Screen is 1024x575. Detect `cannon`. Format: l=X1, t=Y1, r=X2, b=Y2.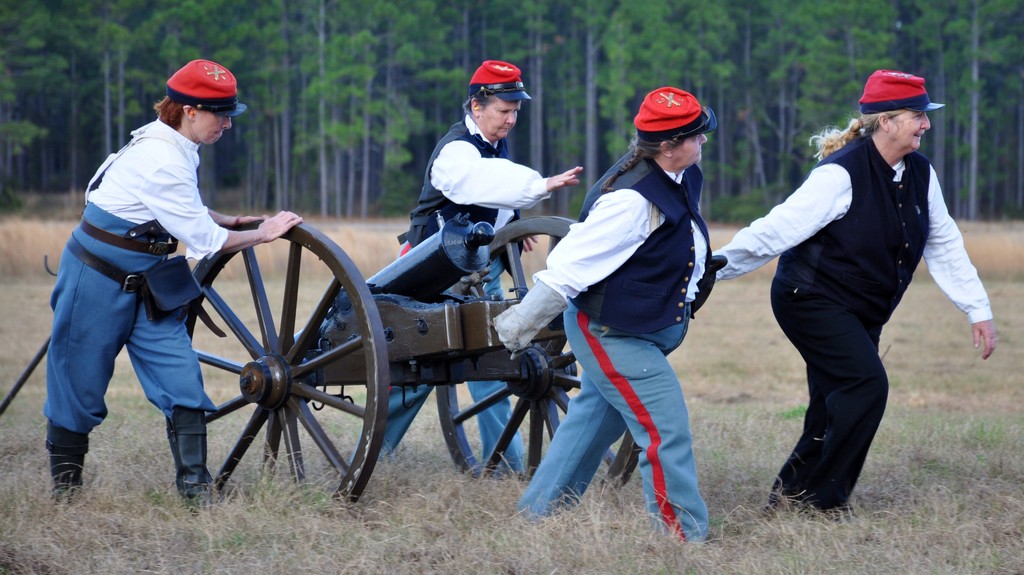
l=0, t=212, r=728, b=523.
